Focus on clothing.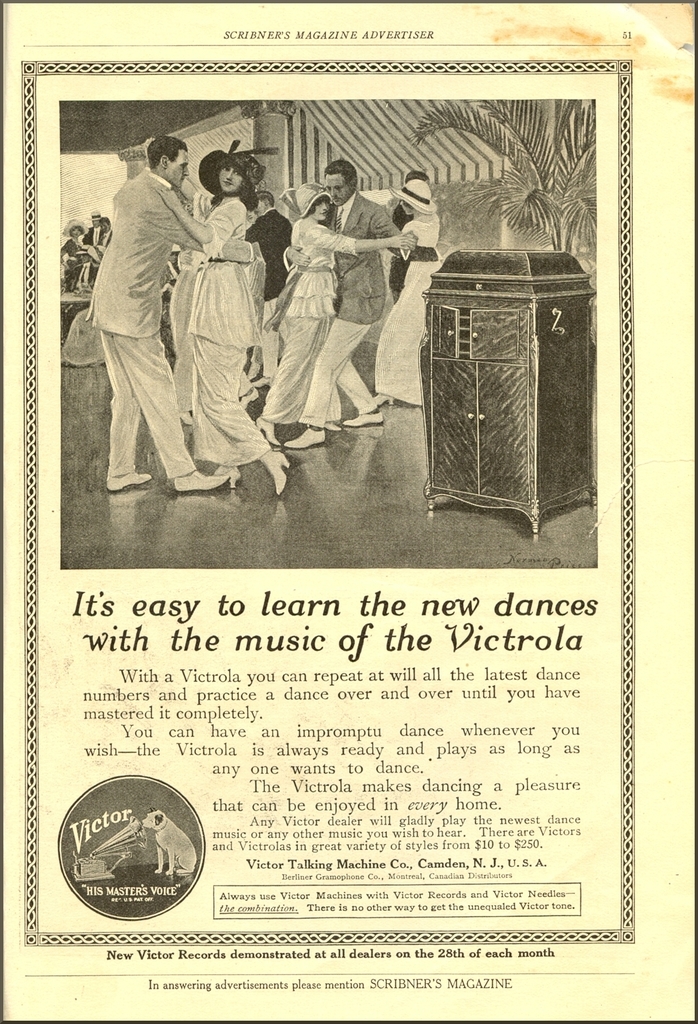
Focused at pyautogui.locateOnScreen(301, 190, 394, 421).
